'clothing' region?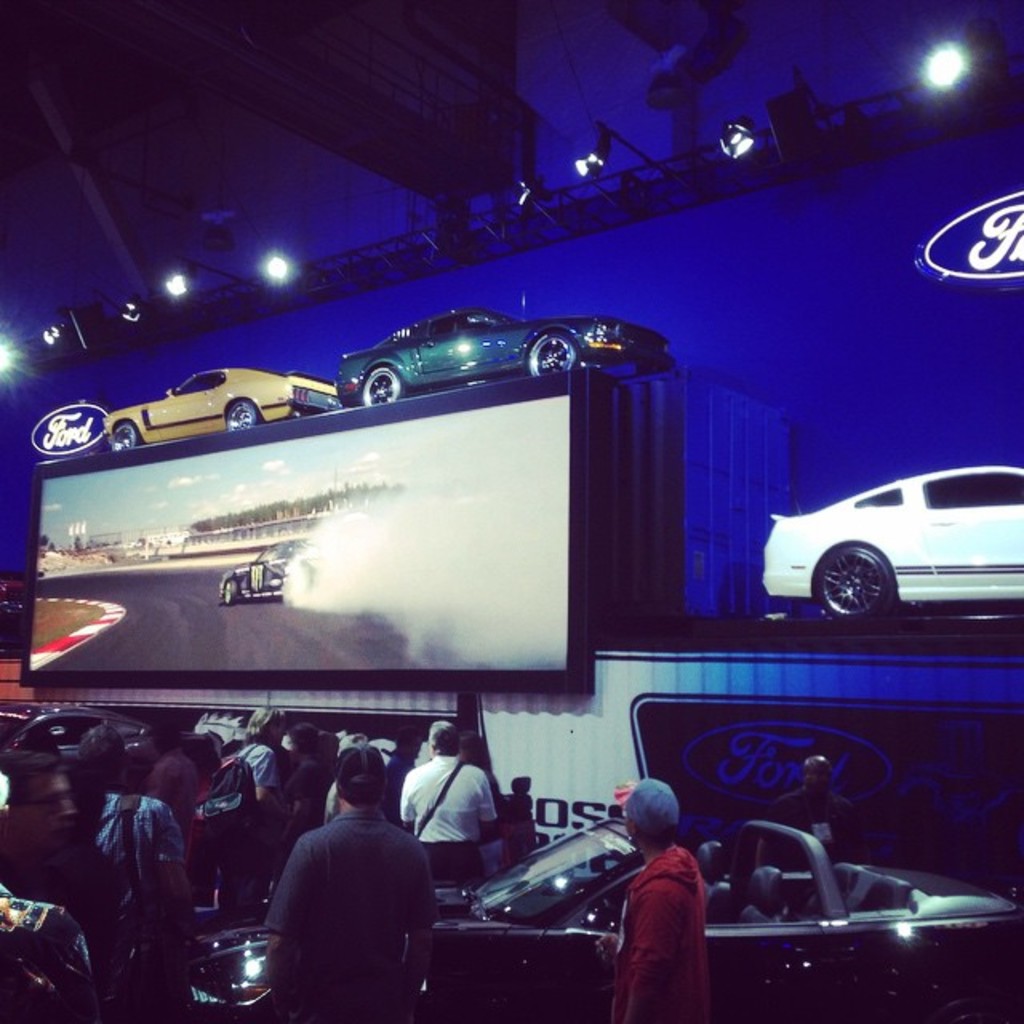
select_region(157, 739, 218, 813)
